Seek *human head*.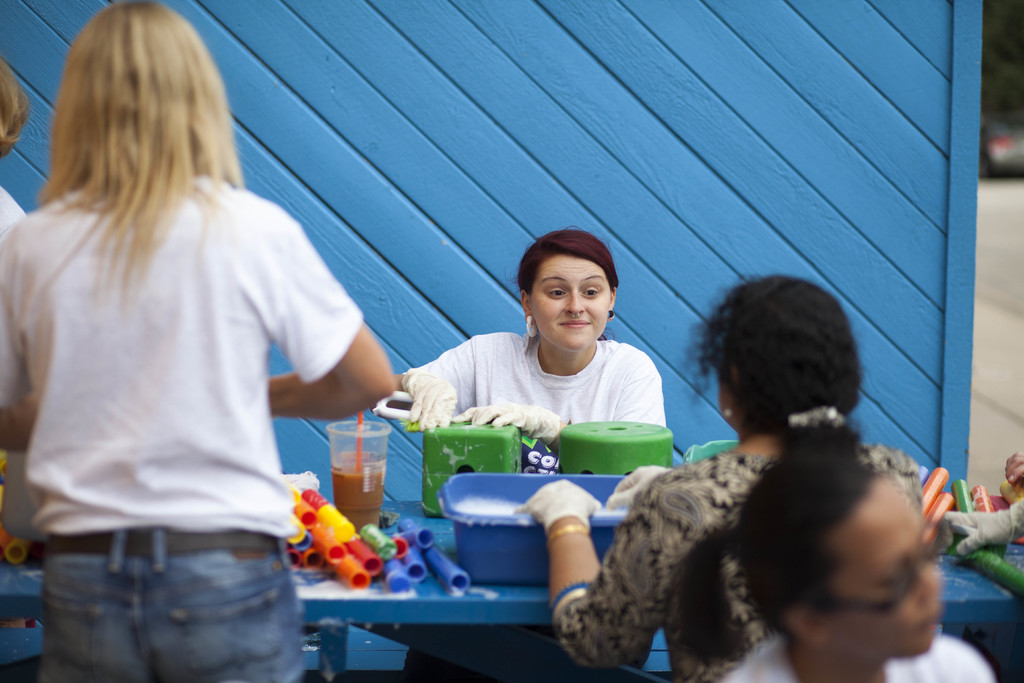
x1=508 y1=229 x2=618 y2=355.
